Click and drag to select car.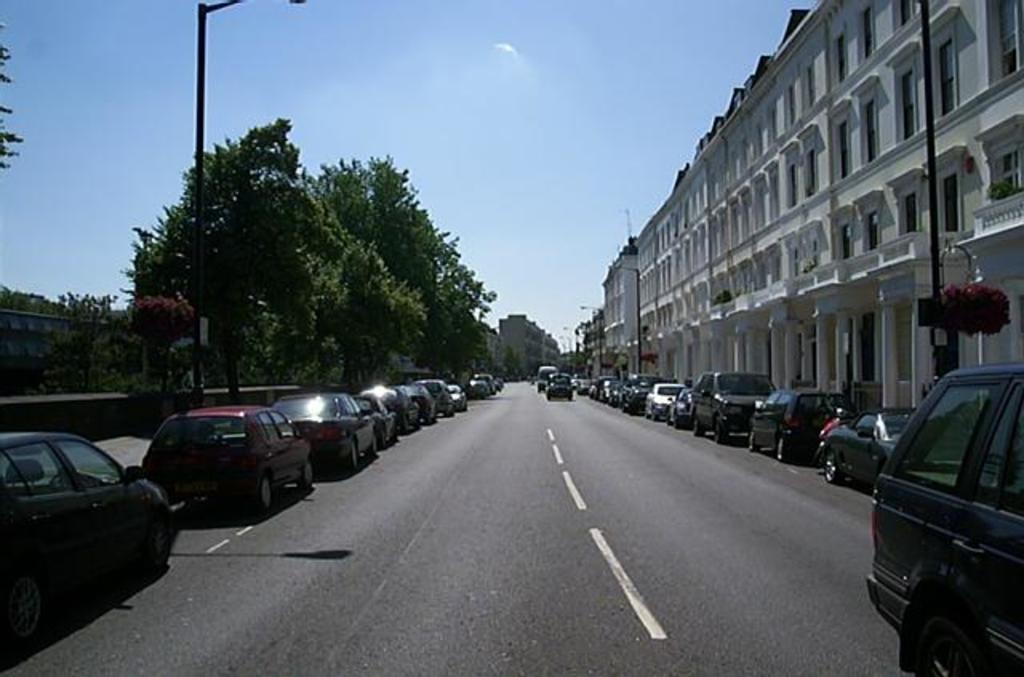
Selection: bbox=[0, 426, 170, 664].
